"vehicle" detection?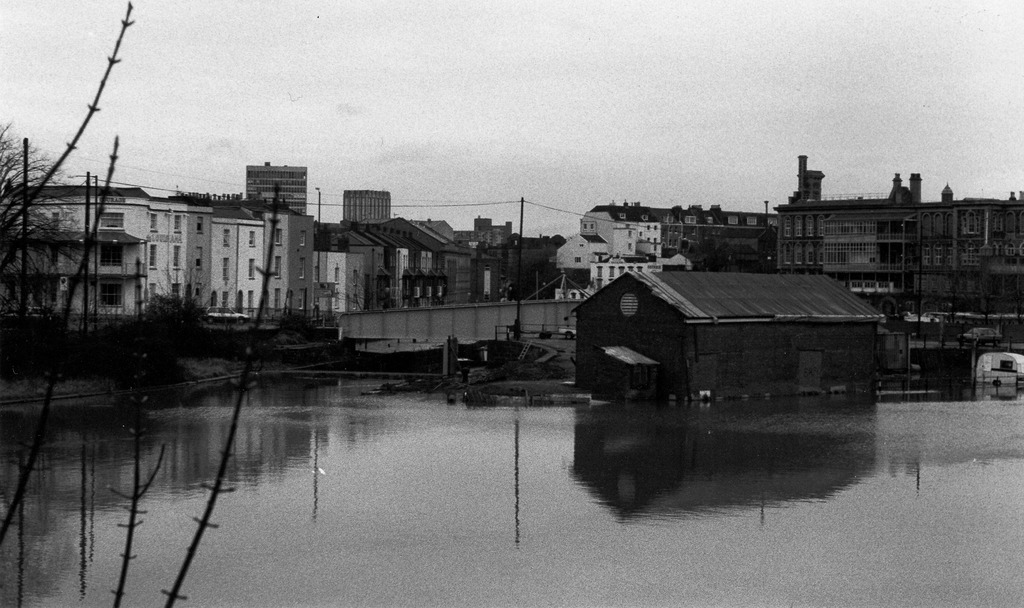
select_region(903, 307, 934, 322)
